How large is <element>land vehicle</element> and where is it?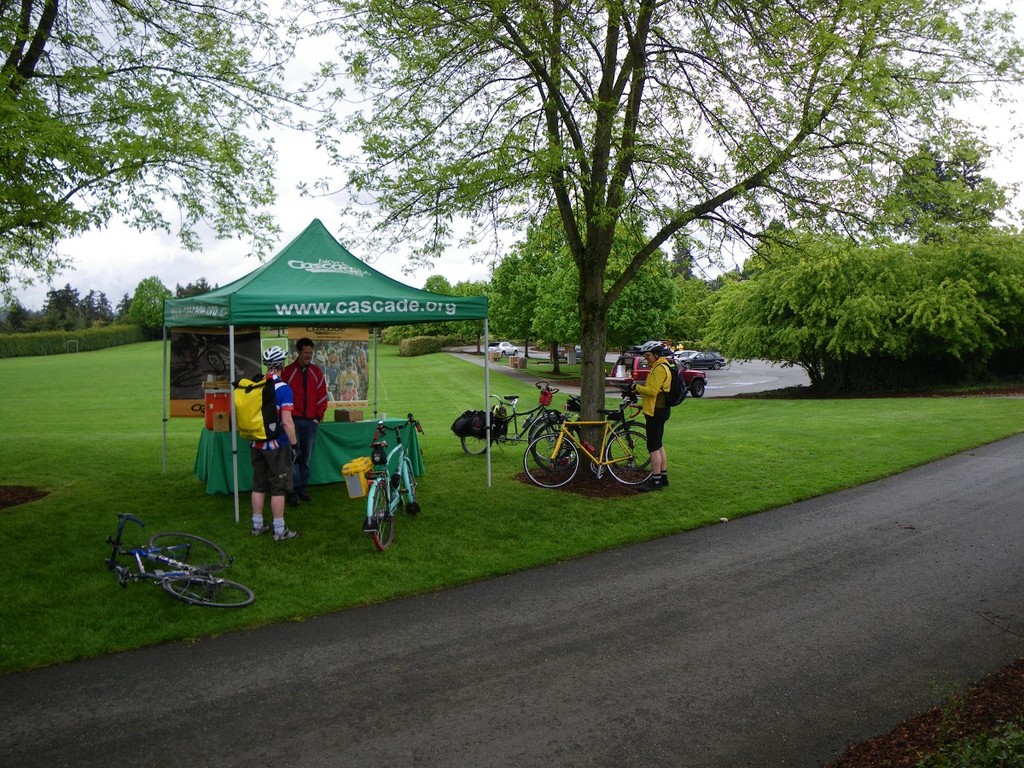
Bounding box: <box>521,410,652,488</box>.
